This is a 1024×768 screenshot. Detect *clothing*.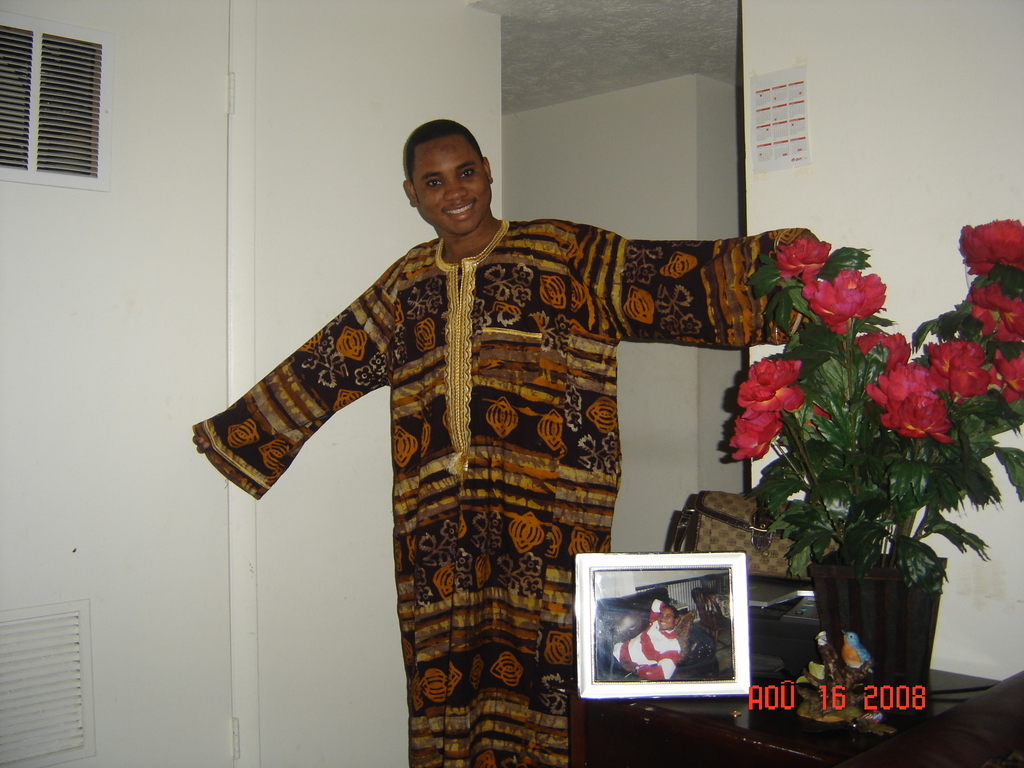
<region>188, 212, 824, 767</region>.
